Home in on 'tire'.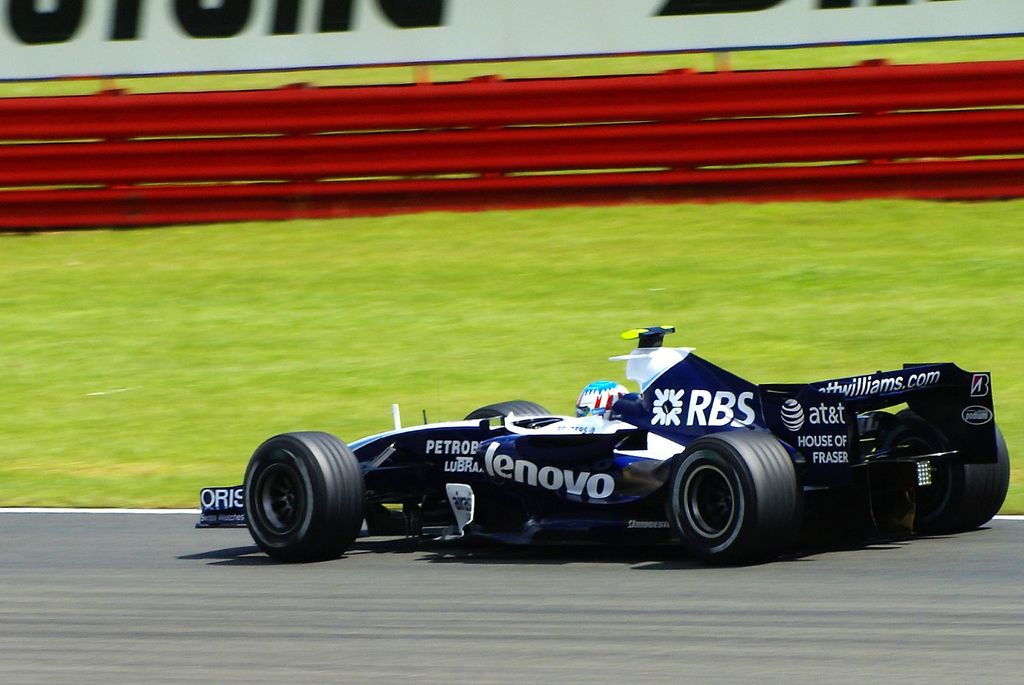
Homed in at bbox=(467, 397, 550, 423).
